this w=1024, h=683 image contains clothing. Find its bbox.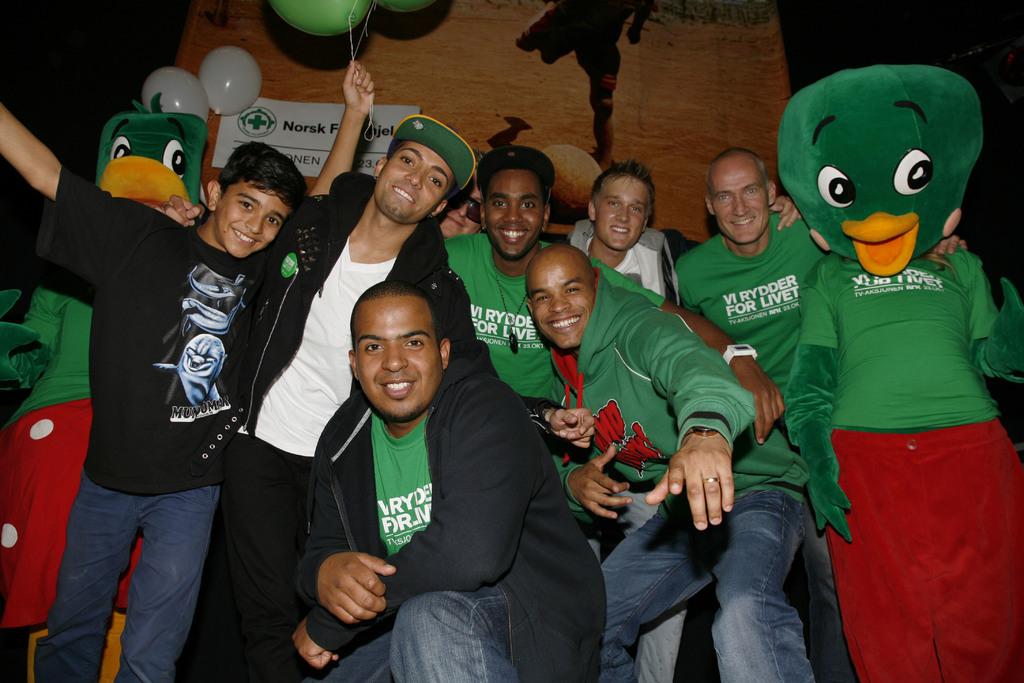
BBox(781, 240, 1023, 682).
